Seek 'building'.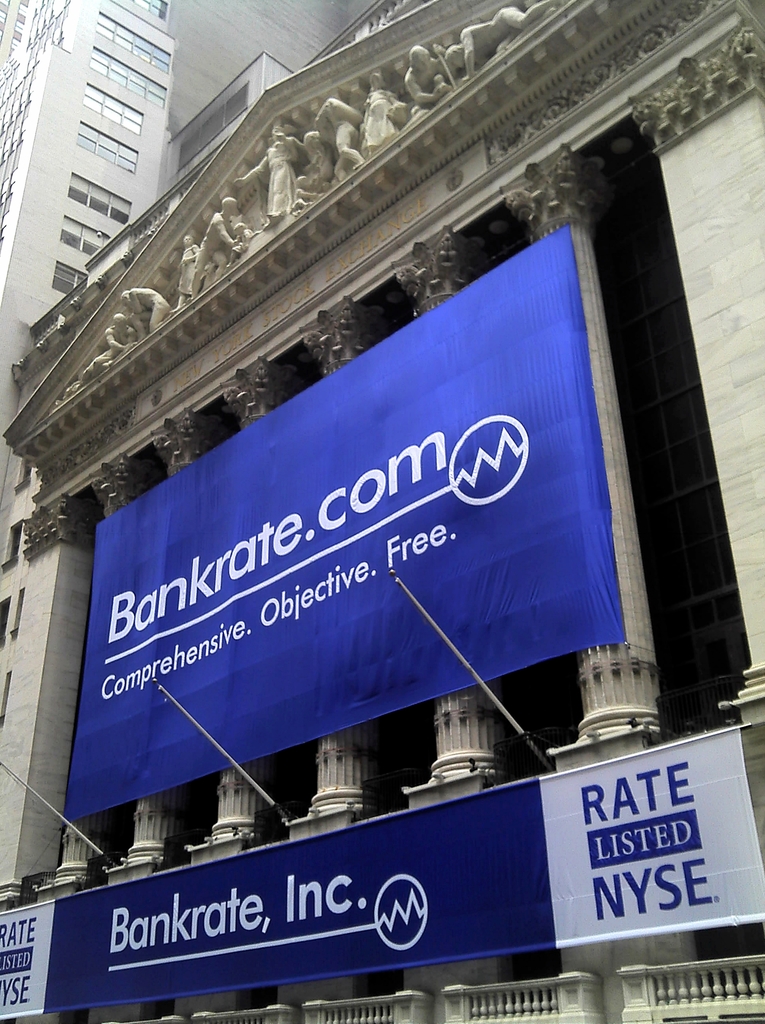
box=[0, 0, 764, 1019].
